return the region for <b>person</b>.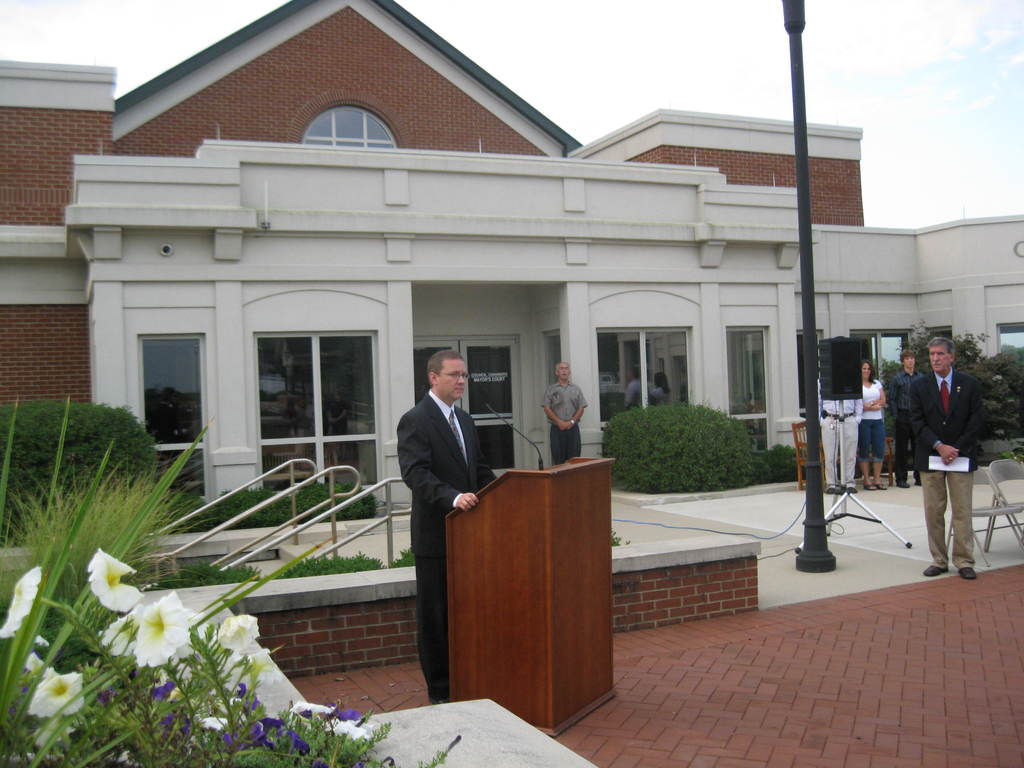
[859, 359, 887, 488].
